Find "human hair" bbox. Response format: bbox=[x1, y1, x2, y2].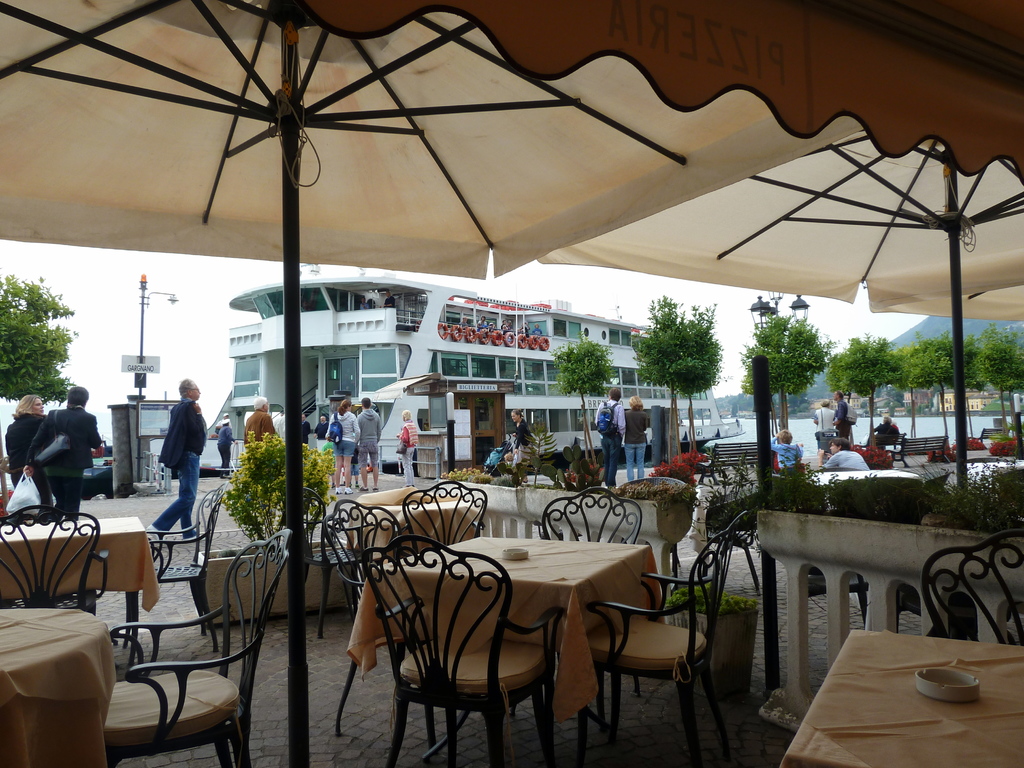
bbox=[837, 390, 843, 399].
